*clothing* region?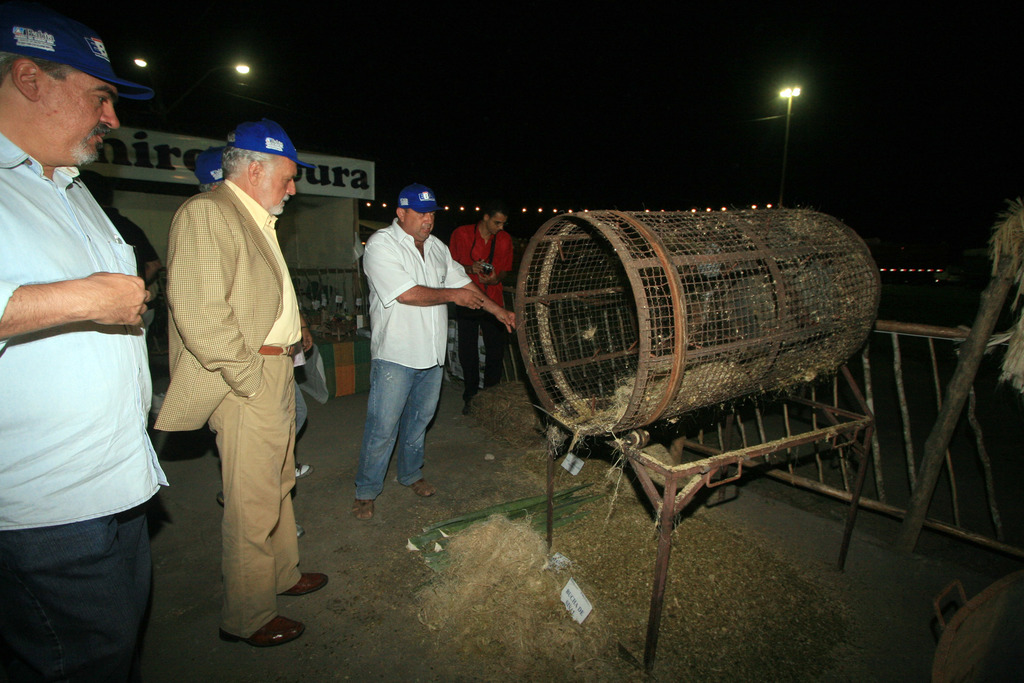
[143,123,317,644]
